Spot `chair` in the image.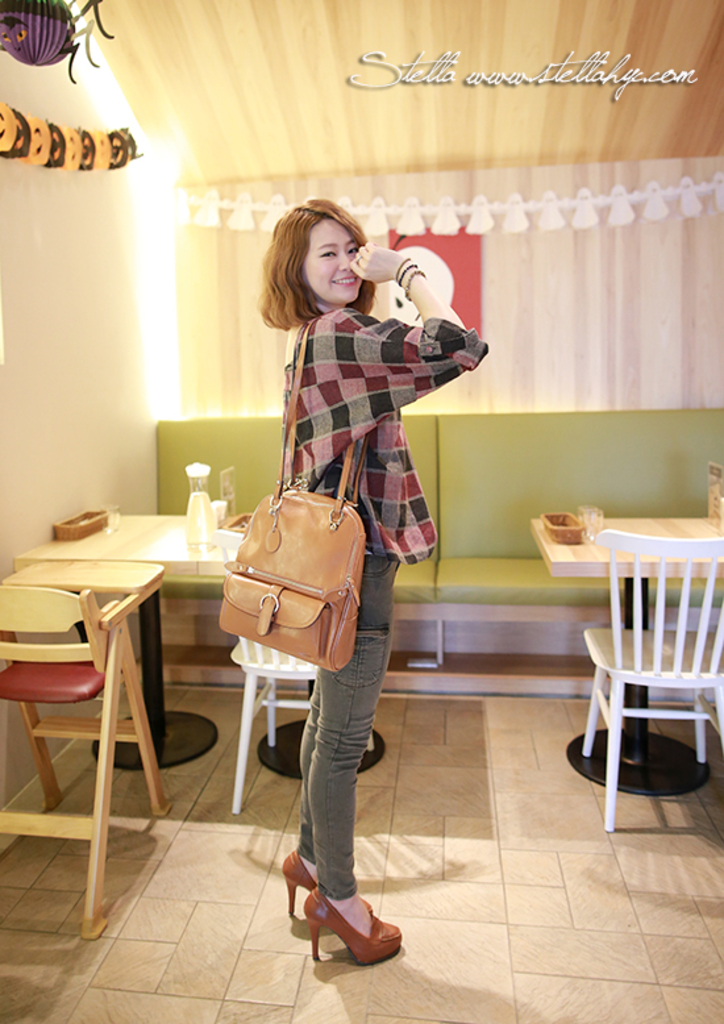
`chair` found at [left=0, top=557, right=172, bottom=942].
